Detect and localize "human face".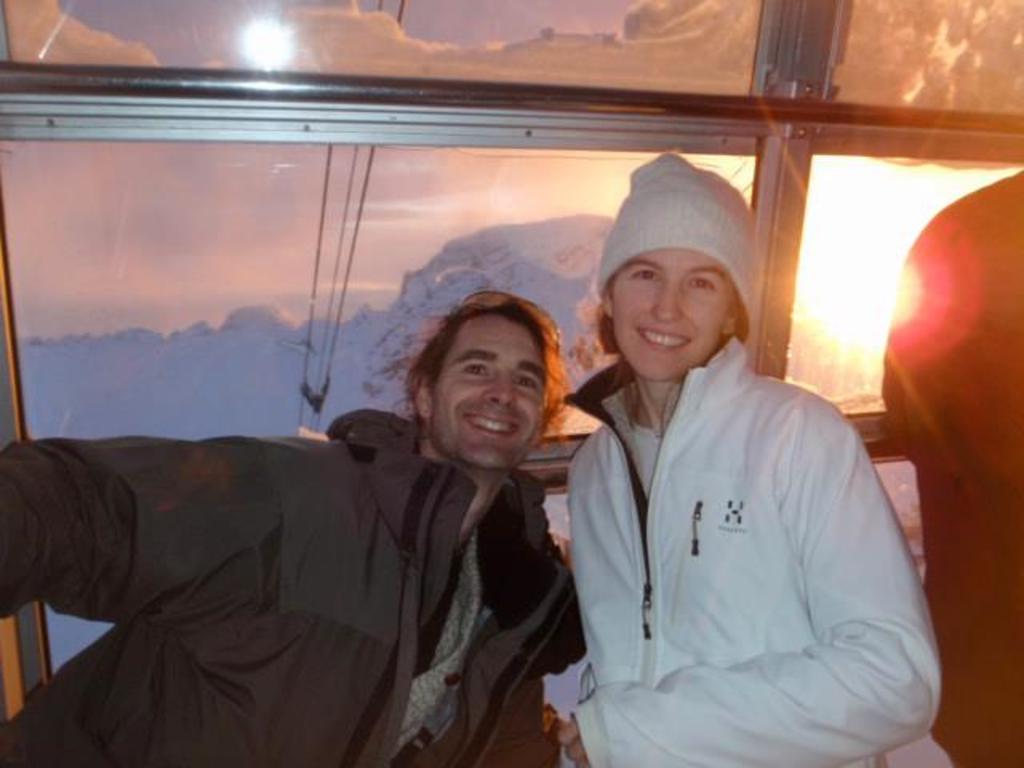
Localized at (426, 315, 550, 469).
